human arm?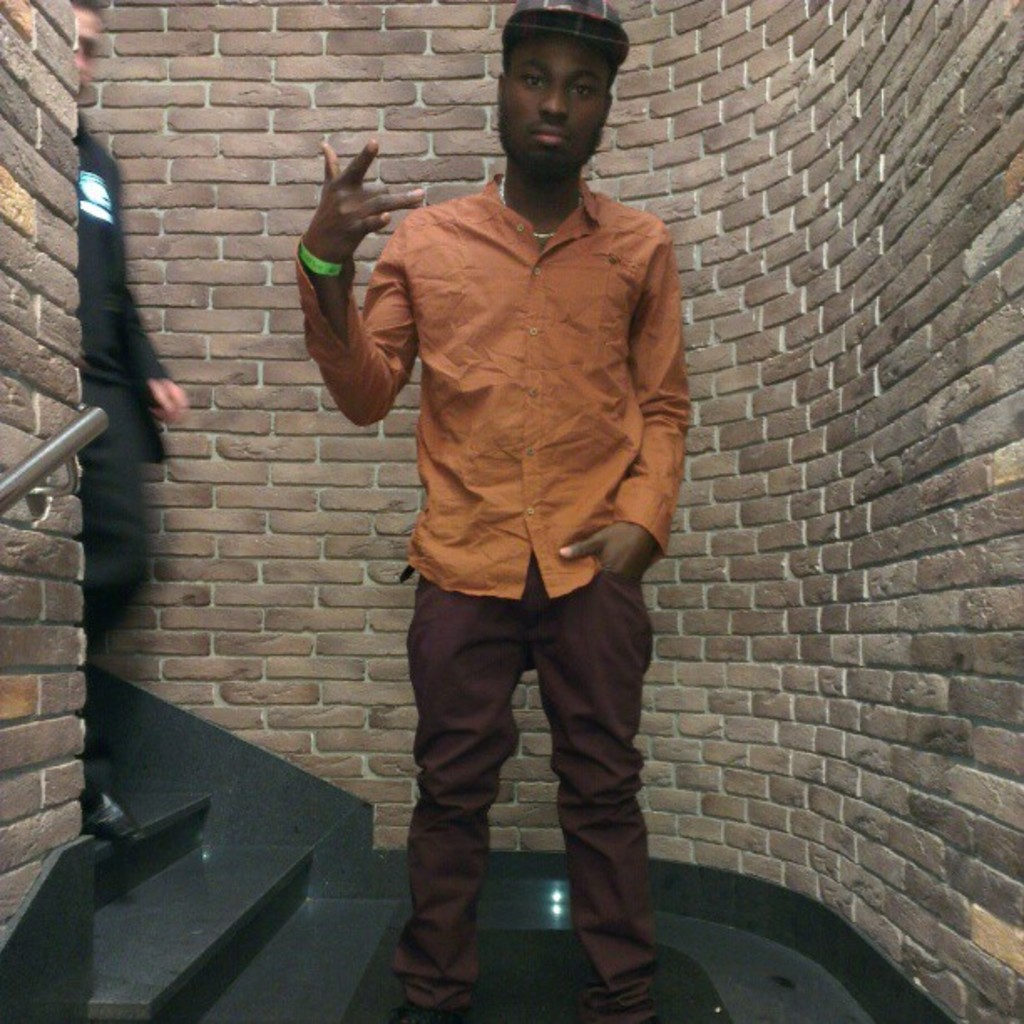
box=[547, 218, 698, 577]
